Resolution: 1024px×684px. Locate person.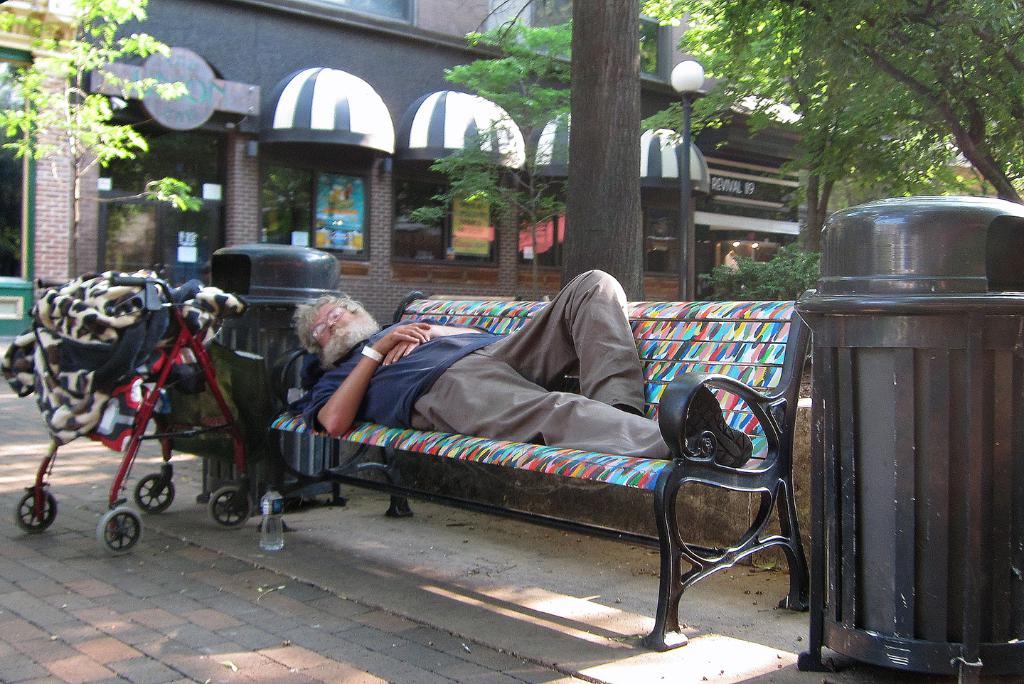
l=289, t=268, r=753, b=469.
